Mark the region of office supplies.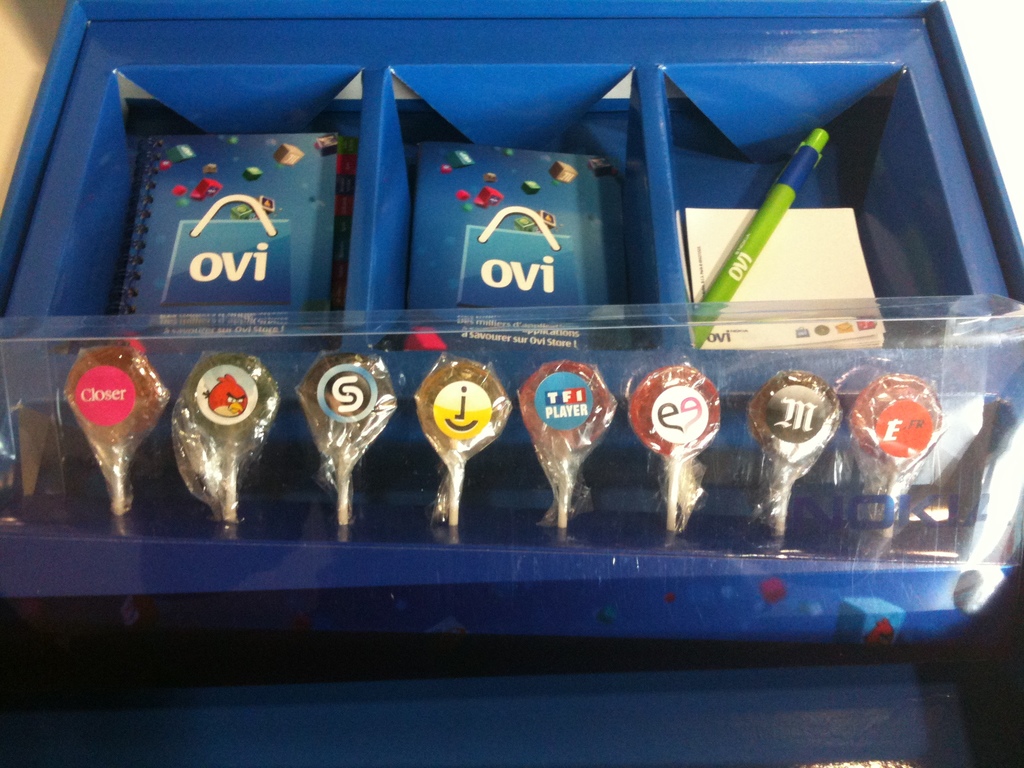
Region: bbox=[634, 369, 719, 528].
